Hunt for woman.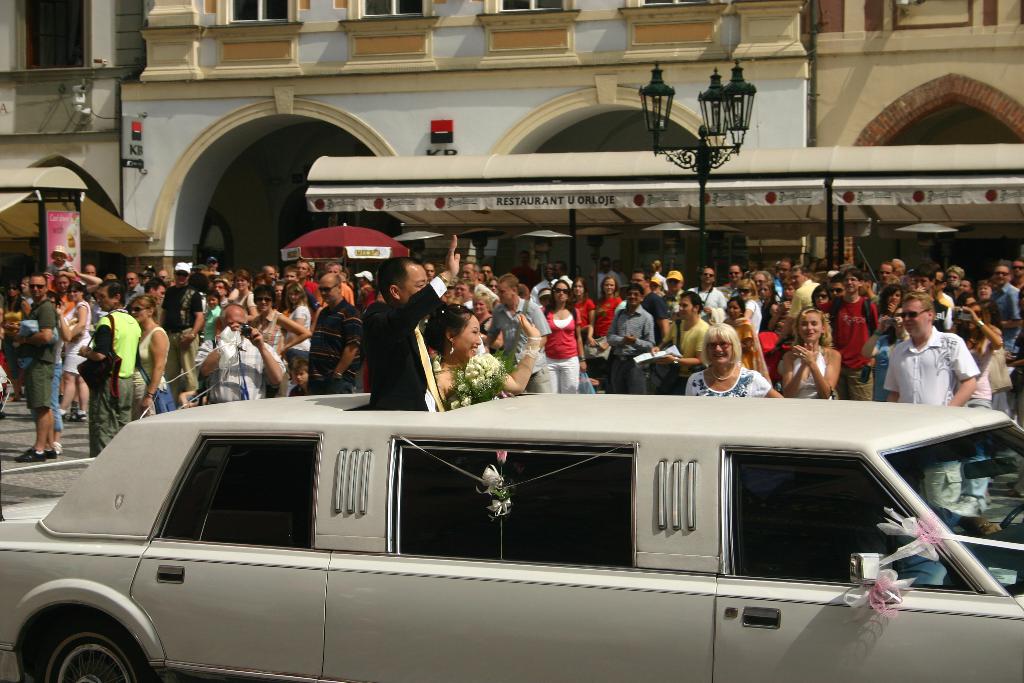
Hunted down at box=[572, 276, 598, 344].
